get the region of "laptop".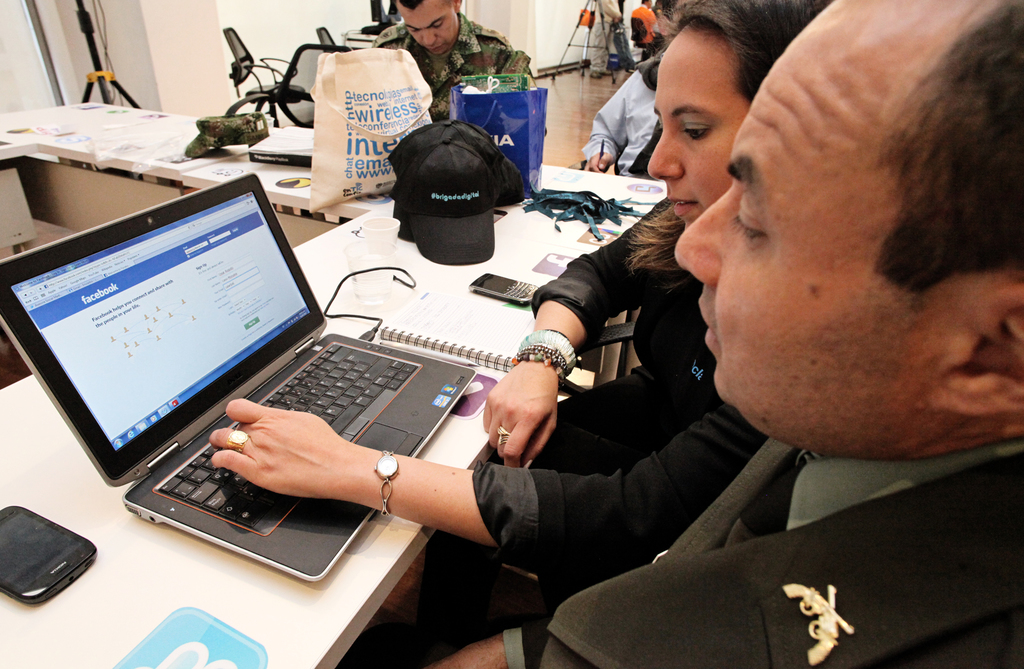
[0, 170, 475, 582].
